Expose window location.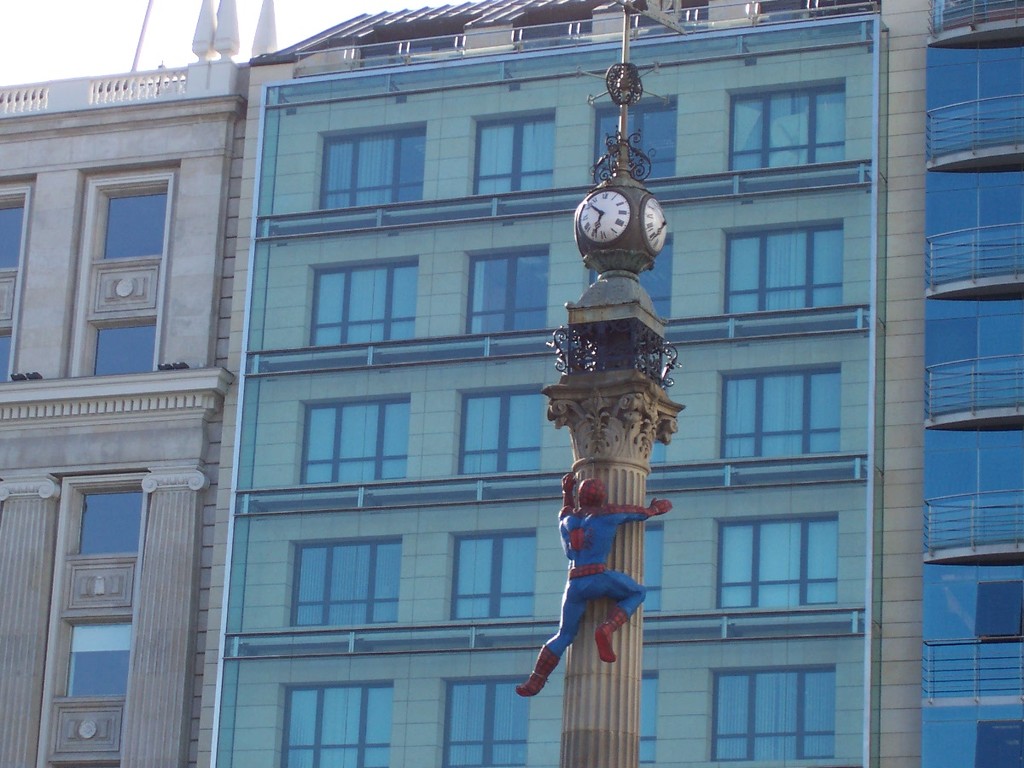
Exposed at <bbox>471, 114, 557, 194</bbox>.
